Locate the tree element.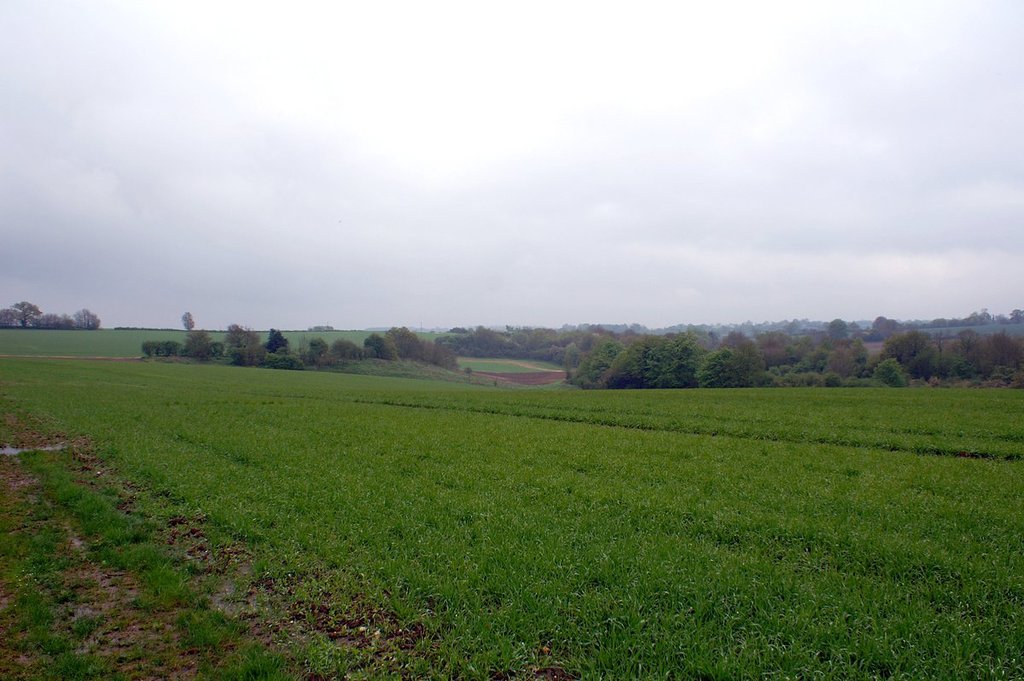
Element bbox: 178,322,214,360.
